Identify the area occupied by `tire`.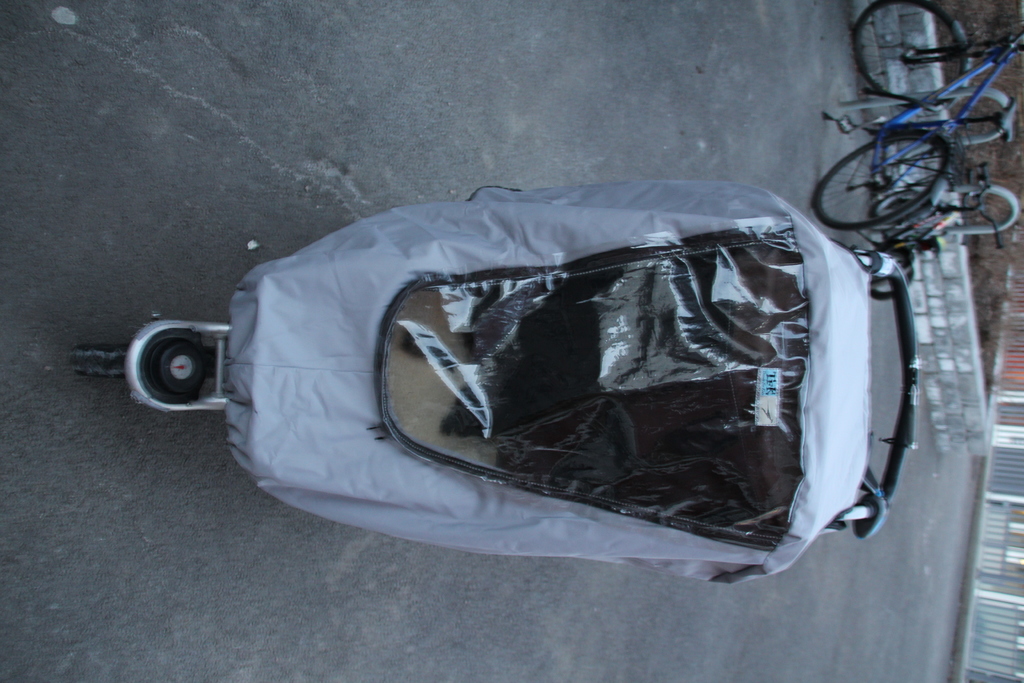
Area: (x1=871, y1=251, x2=915, y2=299).
